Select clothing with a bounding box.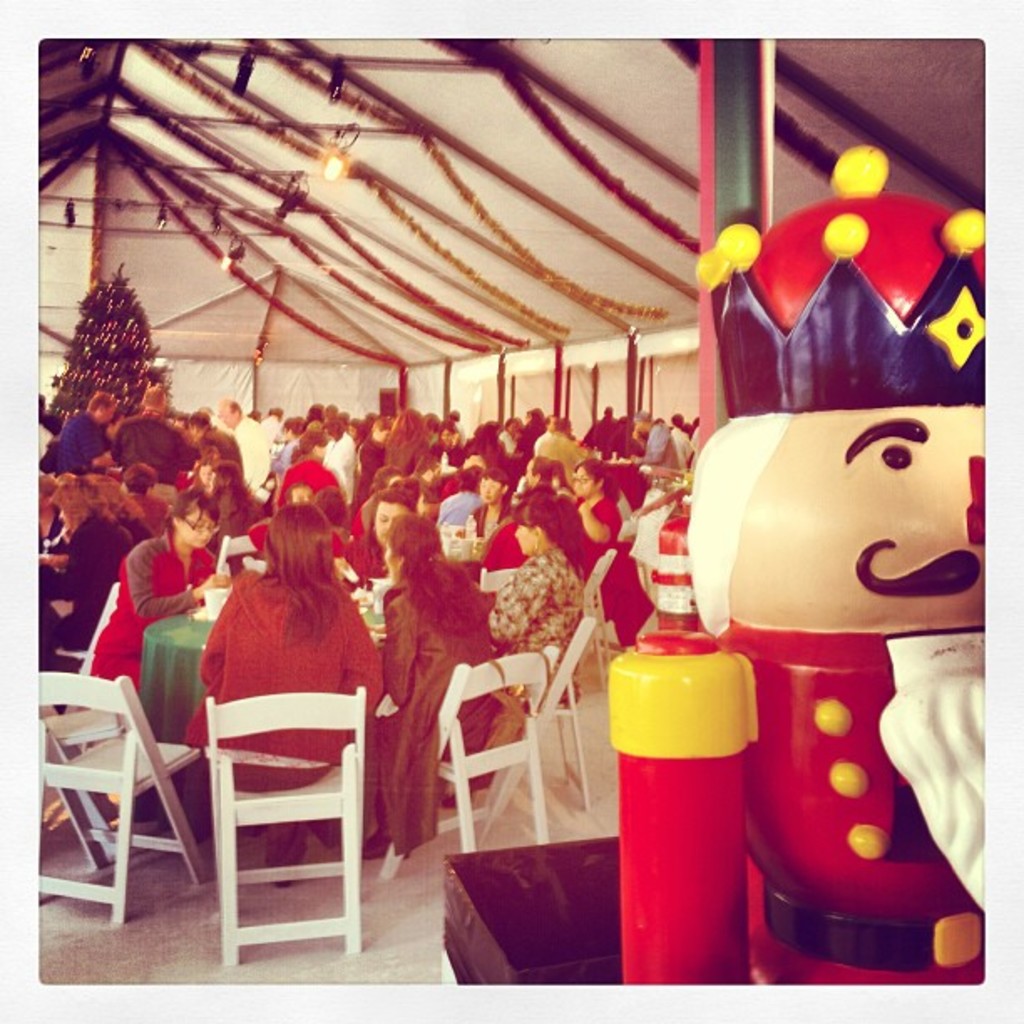
BBox(537, 427, 586, 480).
